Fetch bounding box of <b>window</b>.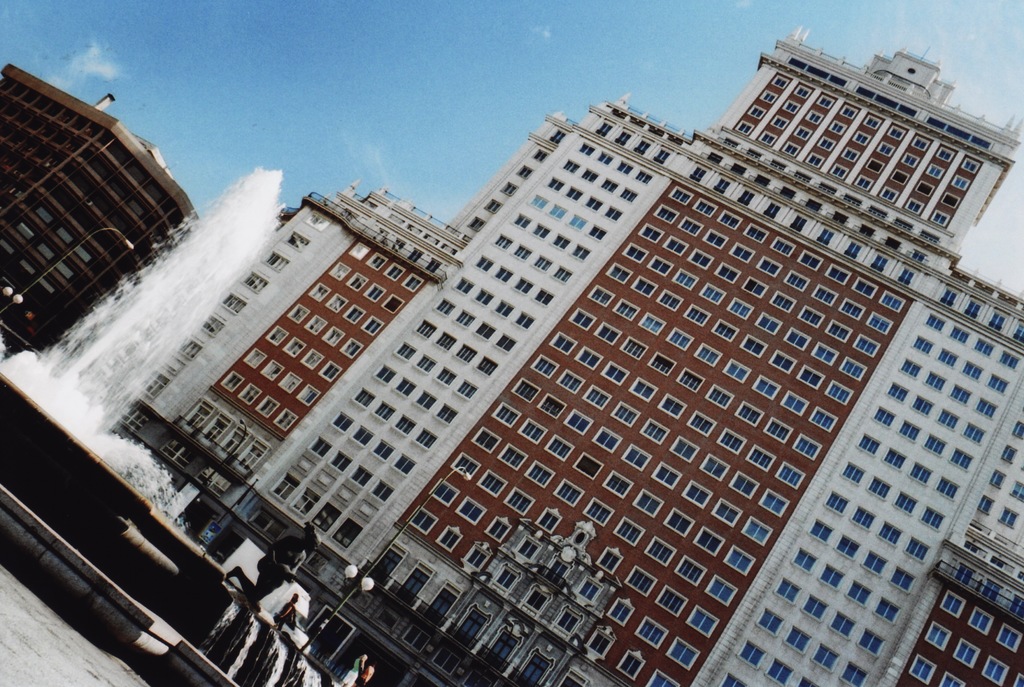
Bbox: <region>656, 588, 684, 610</region>.
